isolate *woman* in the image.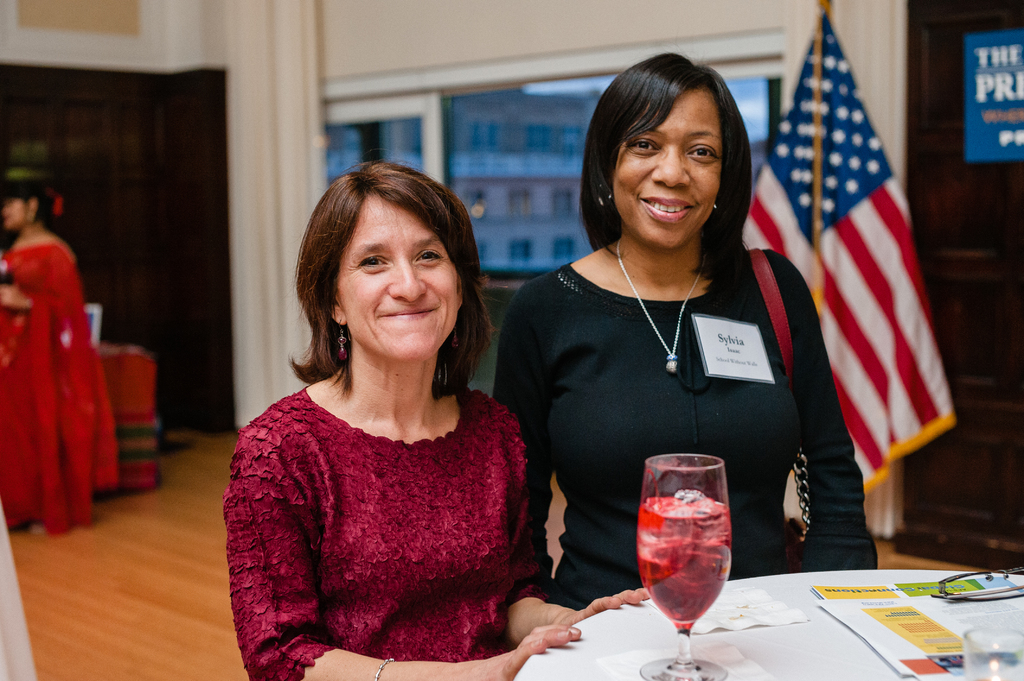
Isolated region: Rect(216, 156, 657, 680).
